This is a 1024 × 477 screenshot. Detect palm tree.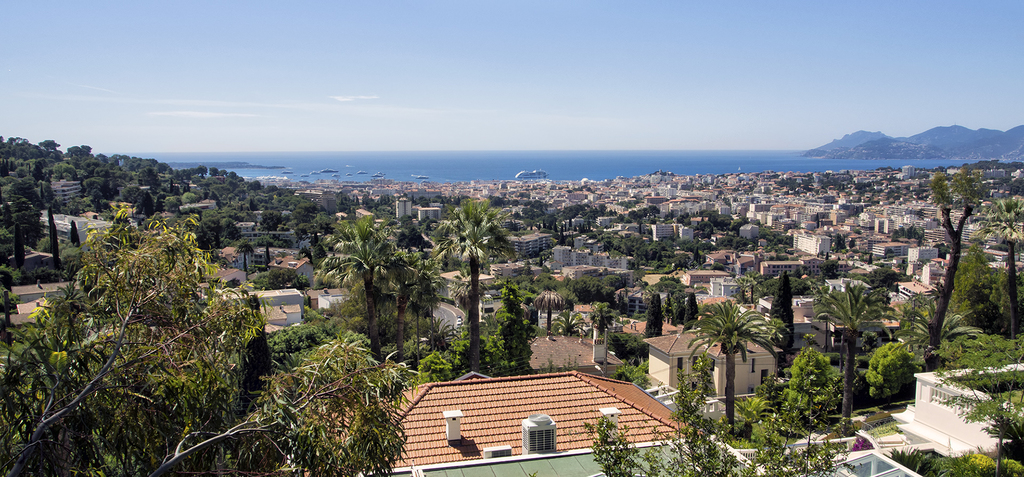
[885, 287, 936, 362].
